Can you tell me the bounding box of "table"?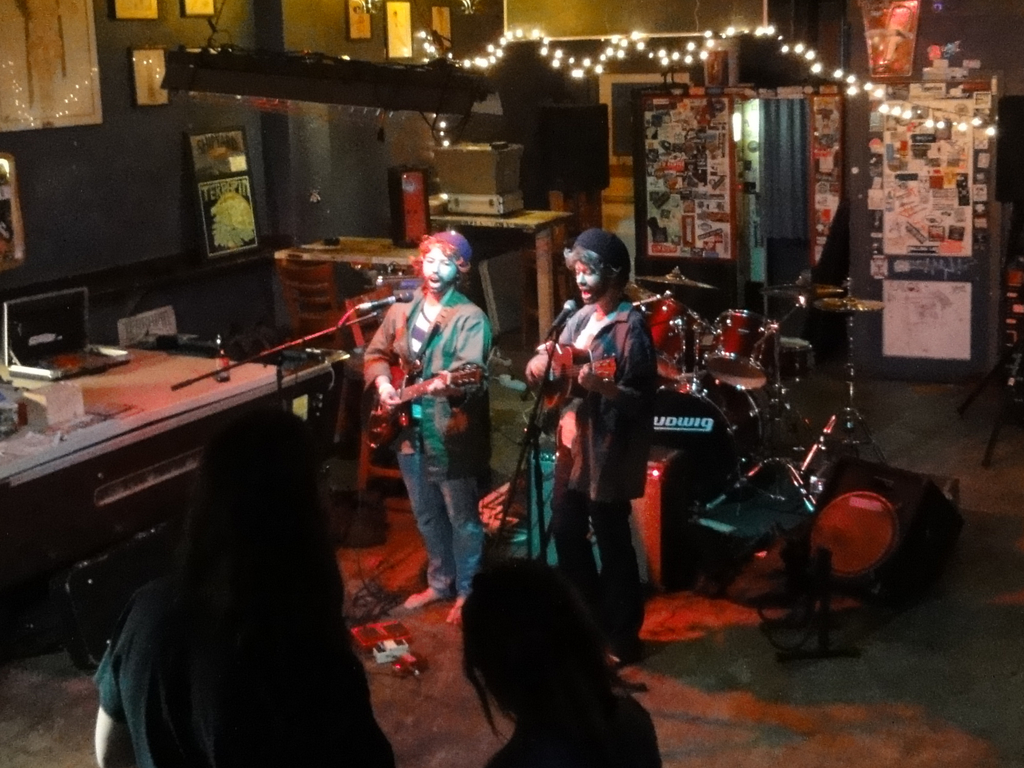
(left=0, top=306, right=360, bottom=668).
